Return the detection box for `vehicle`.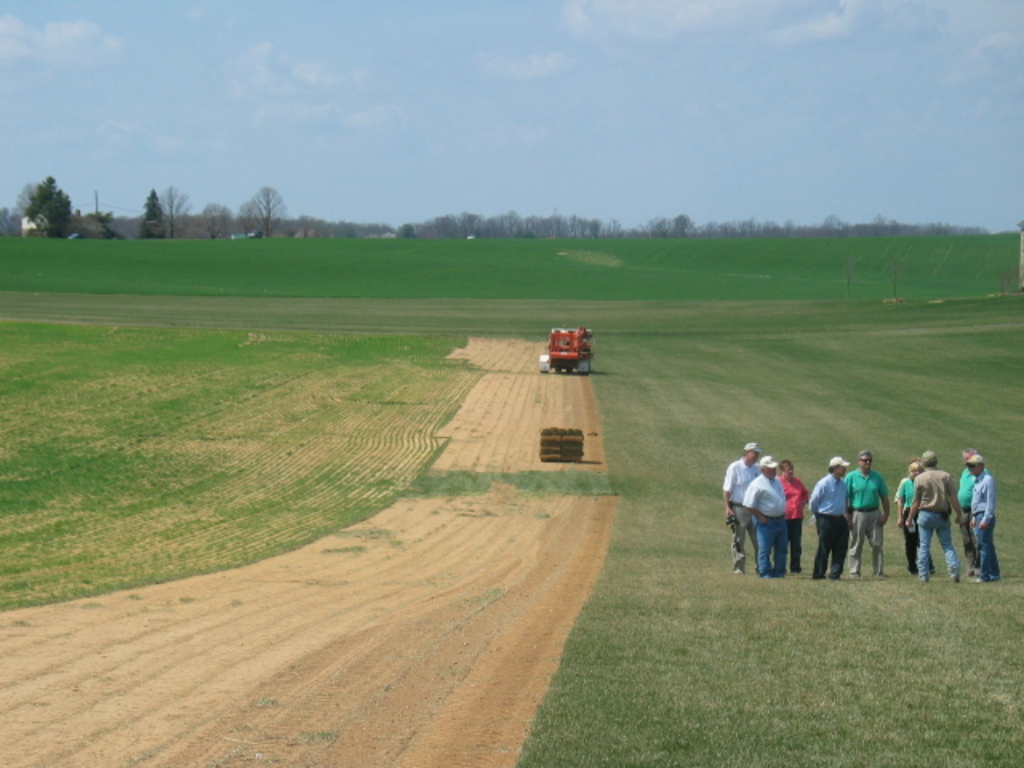
rect(530, 322, 598, 384).
